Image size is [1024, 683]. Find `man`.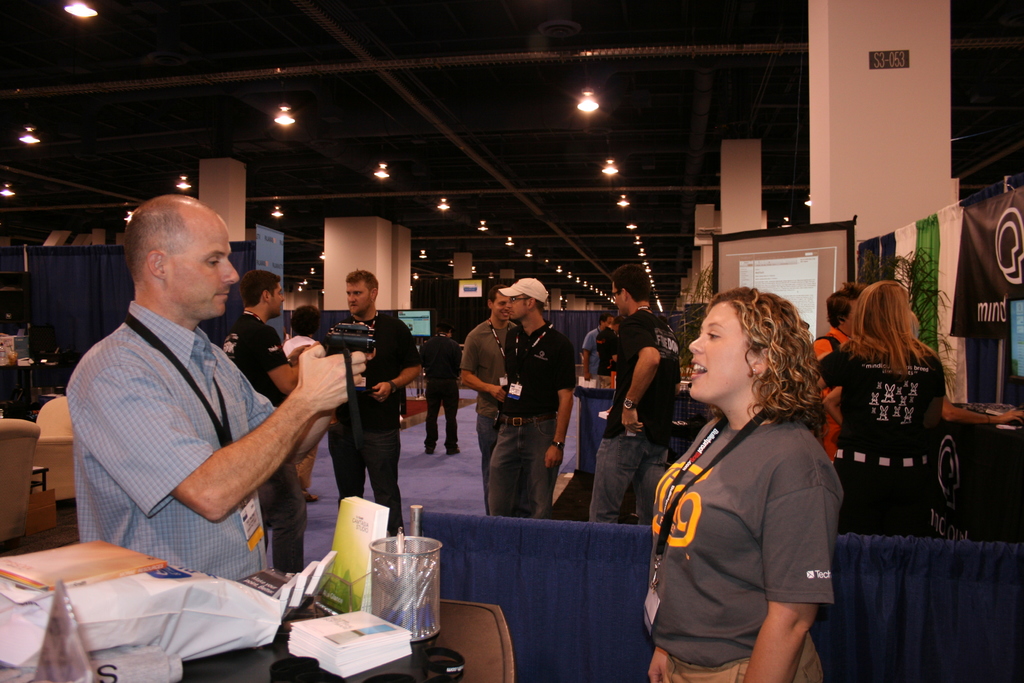
l=225, t=270, r=309, b=566.
